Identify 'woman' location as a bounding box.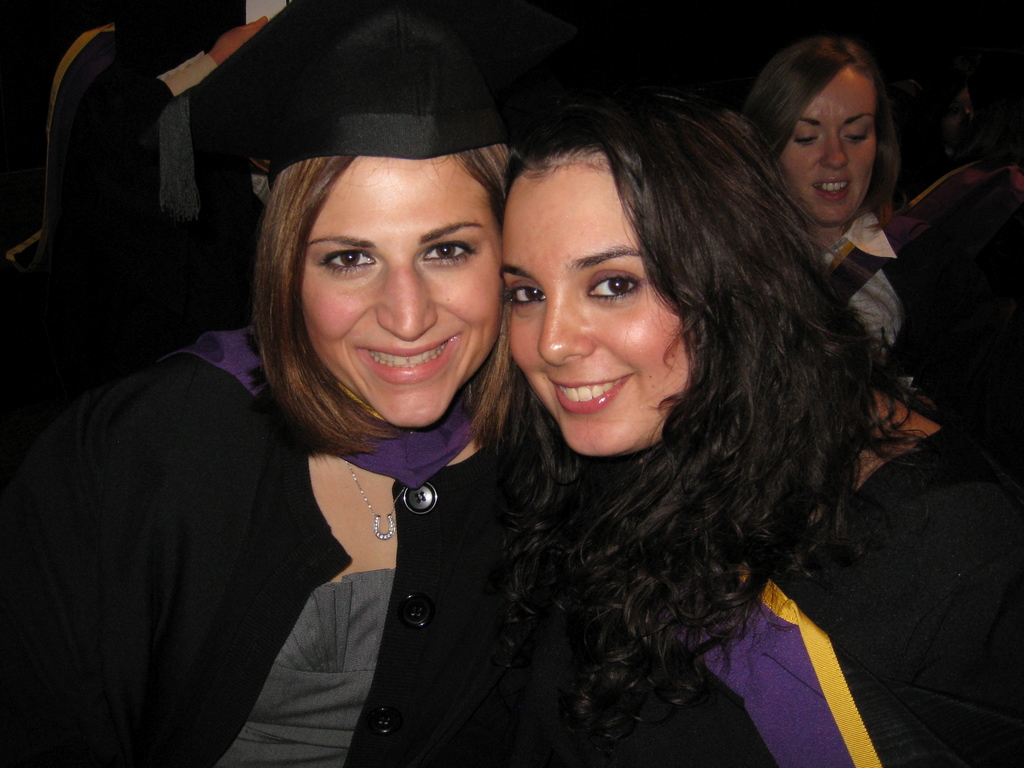
crop(737, 30, 1022, 399).
